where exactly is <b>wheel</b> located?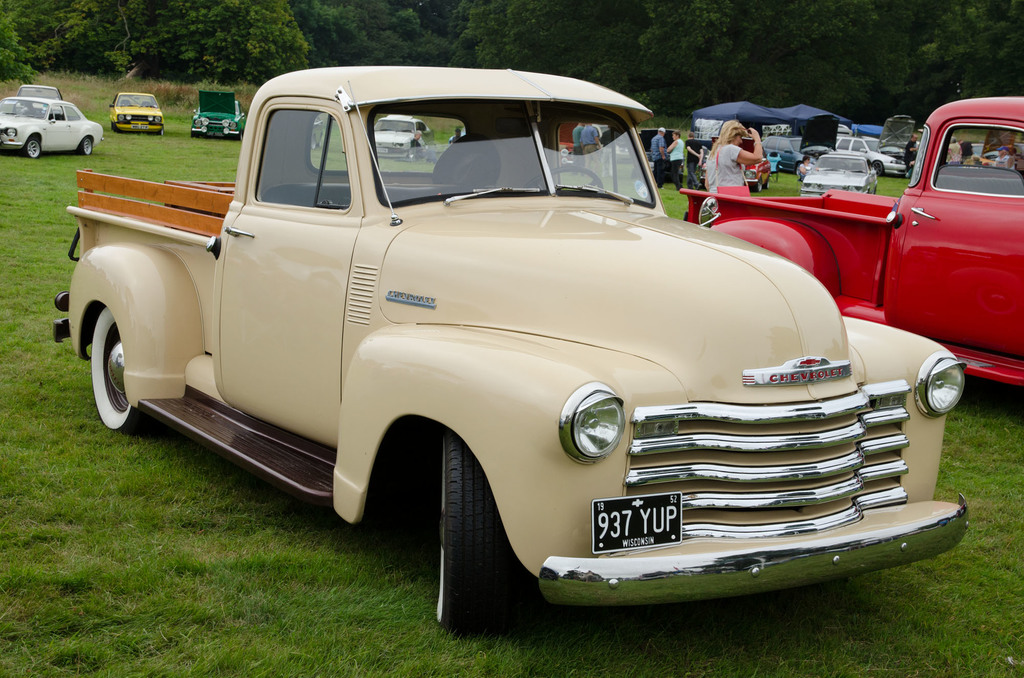
Its bounding box is <box>436,433,524,629</box>.
